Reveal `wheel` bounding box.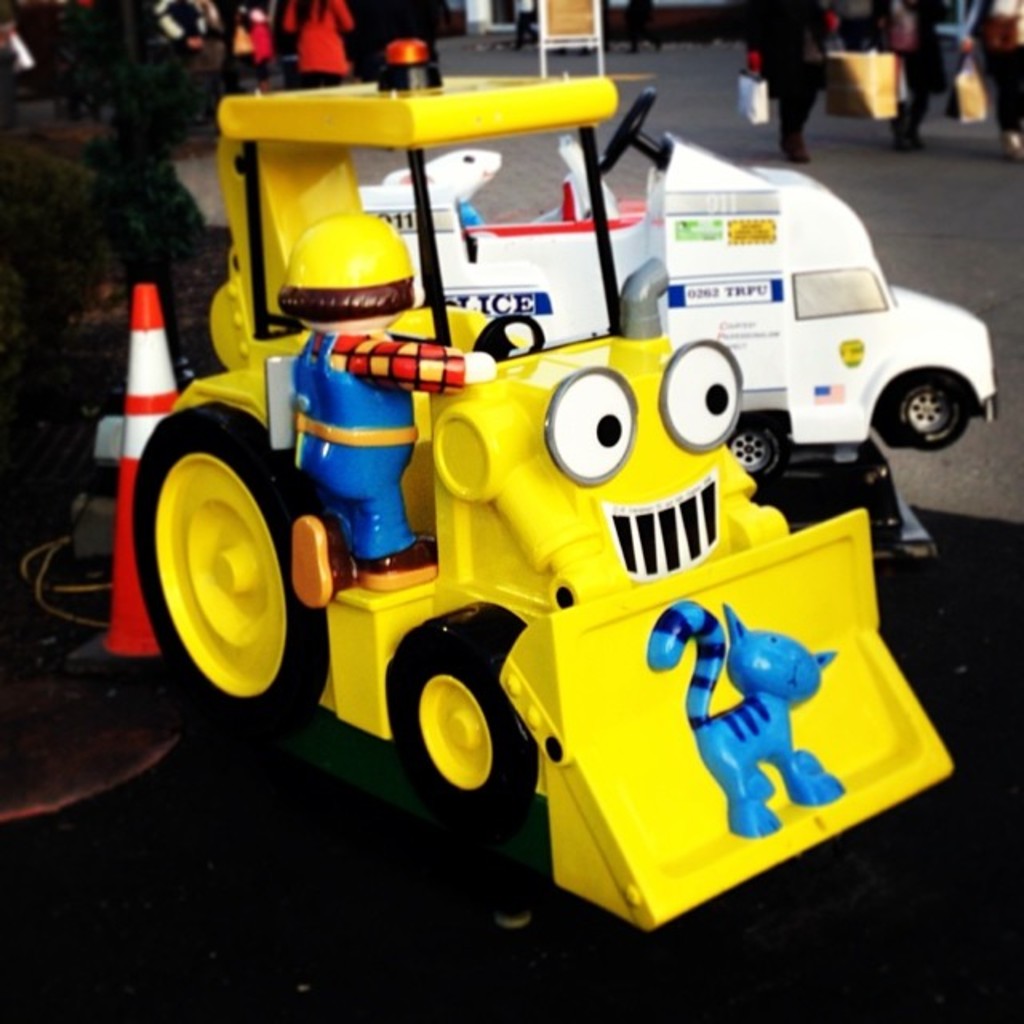
Revealed: (474,315,542,362).
